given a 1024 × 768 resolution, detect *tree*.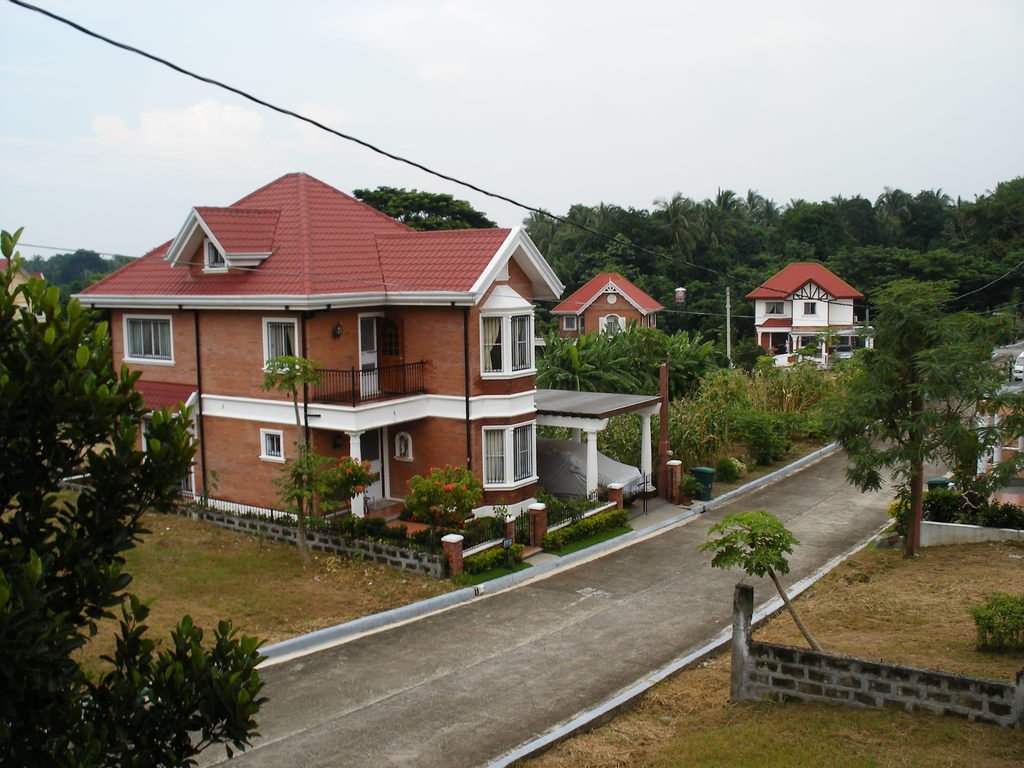
{"x1": 17, "y1": 243, "x2": 115, "y2": 299}.
